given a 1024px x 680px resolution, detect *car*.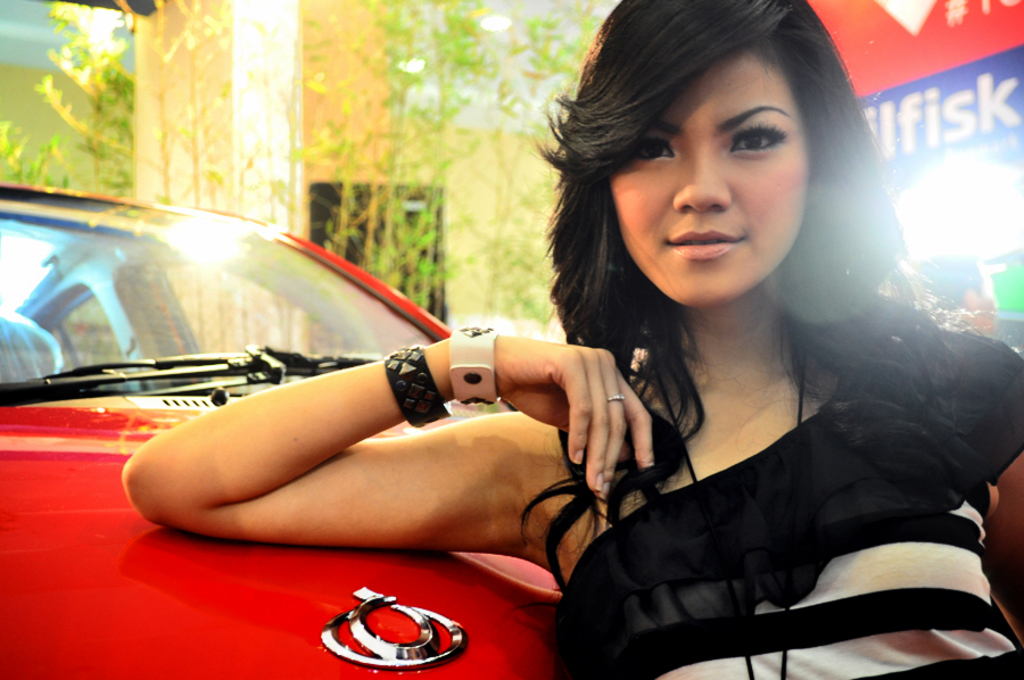
box(0, 182, 612, 679).
